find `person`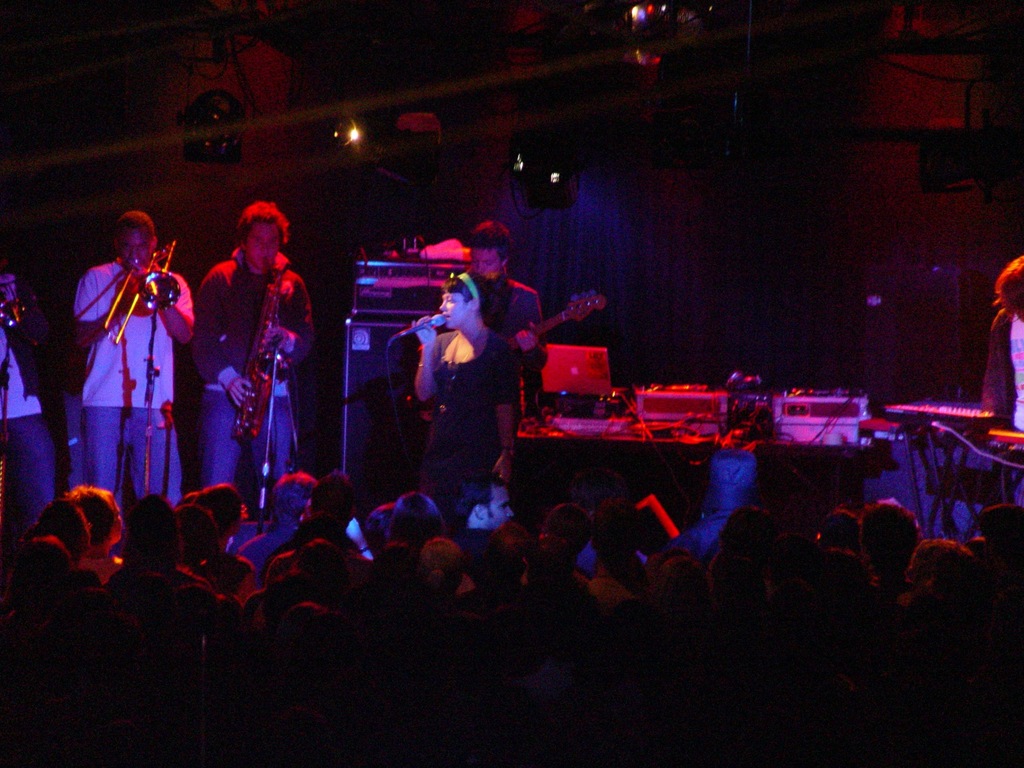
locate(191, 196, 326, 534)
